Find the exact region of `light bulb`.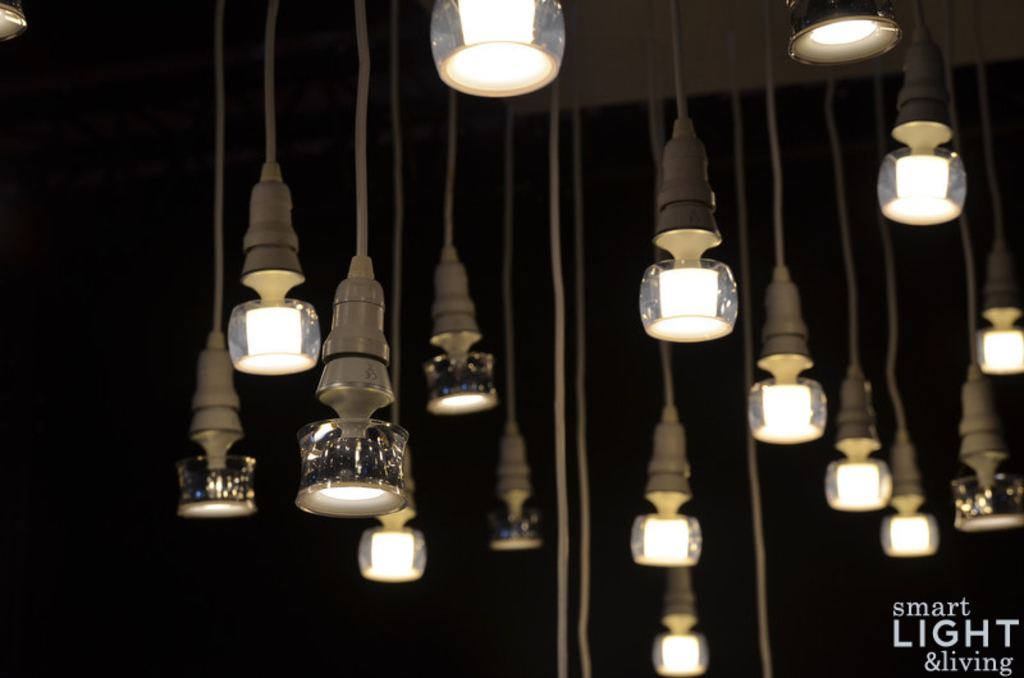
Exact region: [664,635,699,677].
